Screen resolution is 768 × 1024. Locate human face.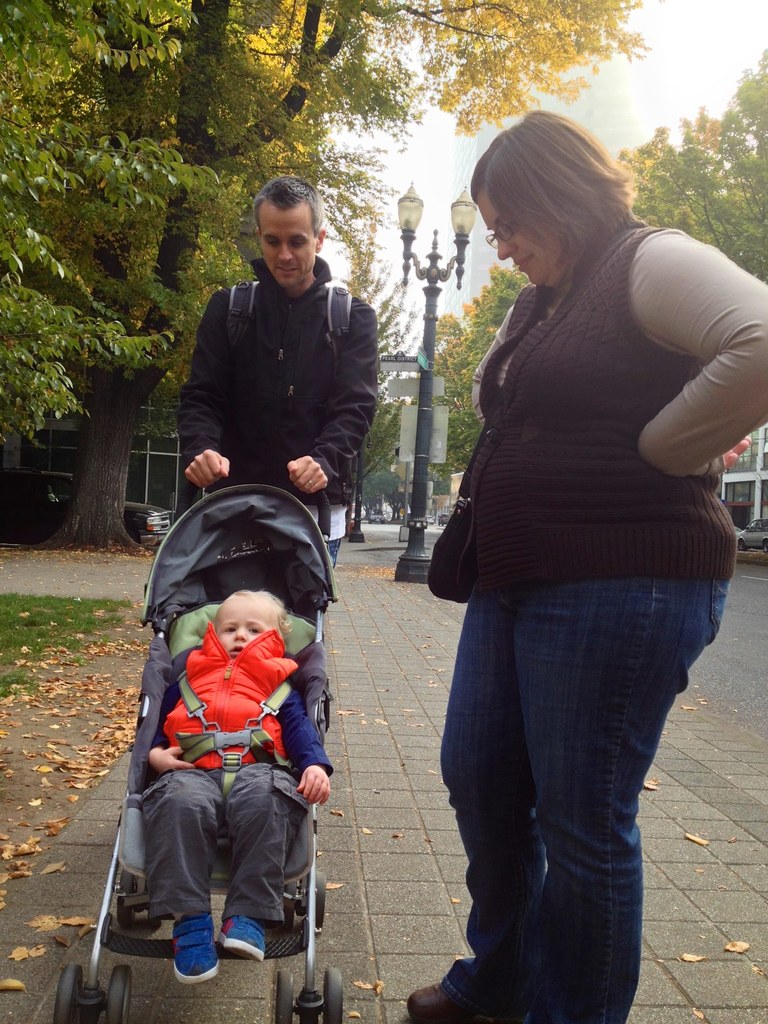
[x1=258, y1=202, x2=317, y2=285].
